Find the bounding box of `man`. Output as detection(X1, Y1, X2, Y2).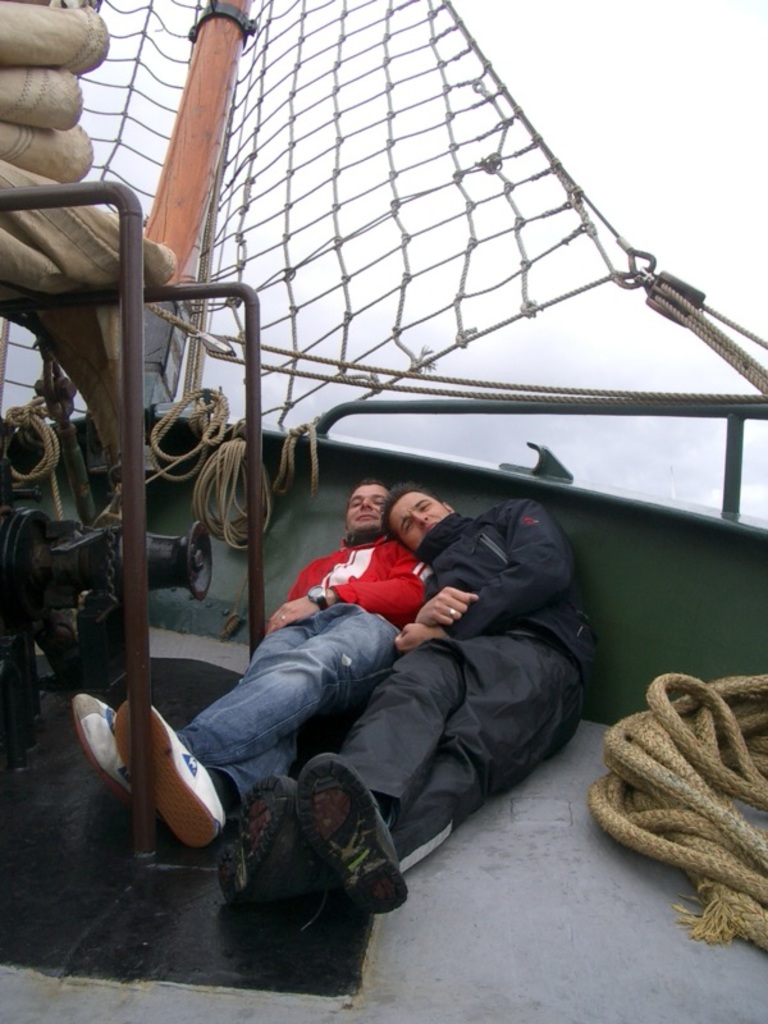
detection(276, 472, 616, 896).
